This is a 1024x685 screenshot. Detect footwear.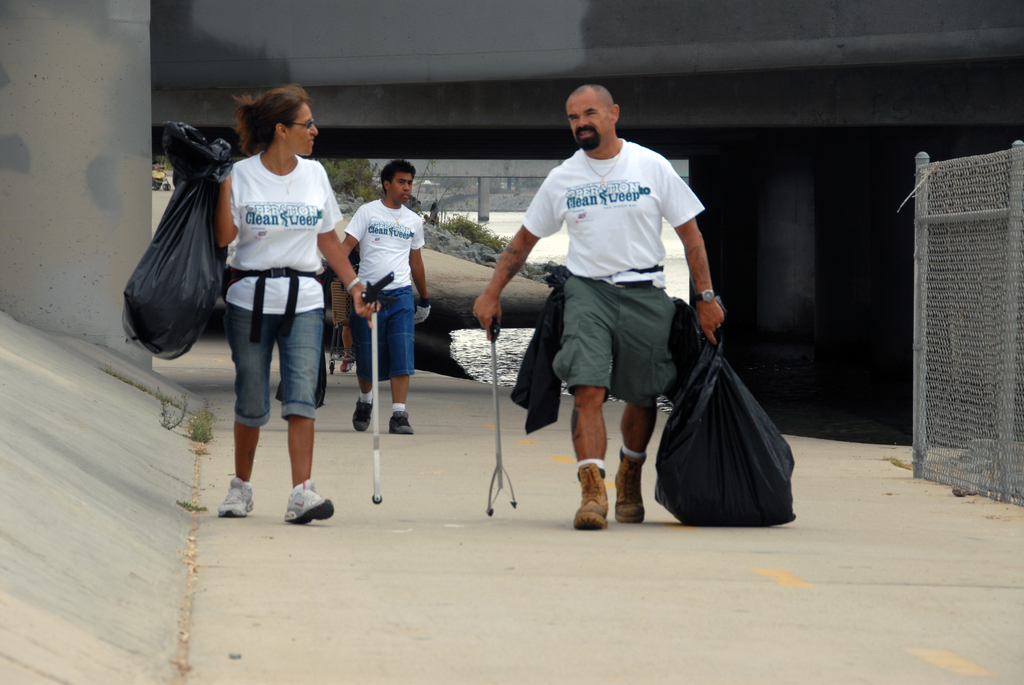
region(215, 478, 254, 520).
